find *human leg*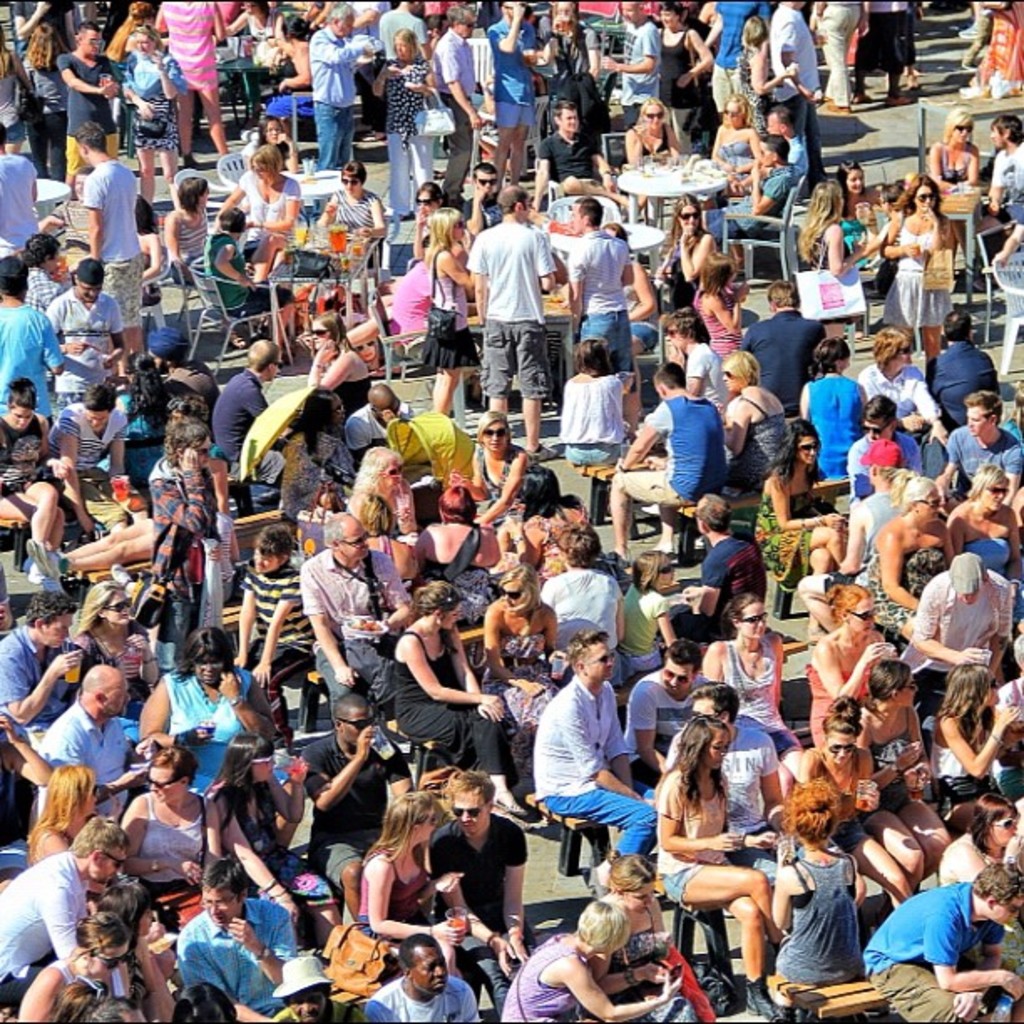
detection(482, 318, 510, 423)
